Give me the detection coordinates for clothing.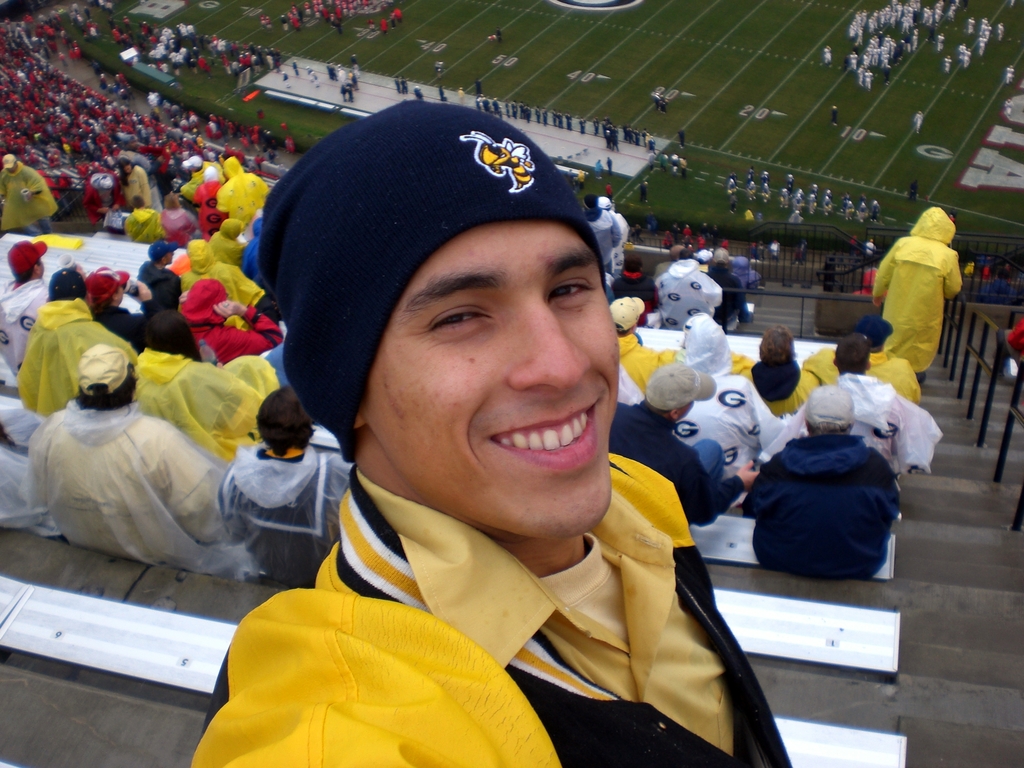
select_region(0, 406, 57, 528).
